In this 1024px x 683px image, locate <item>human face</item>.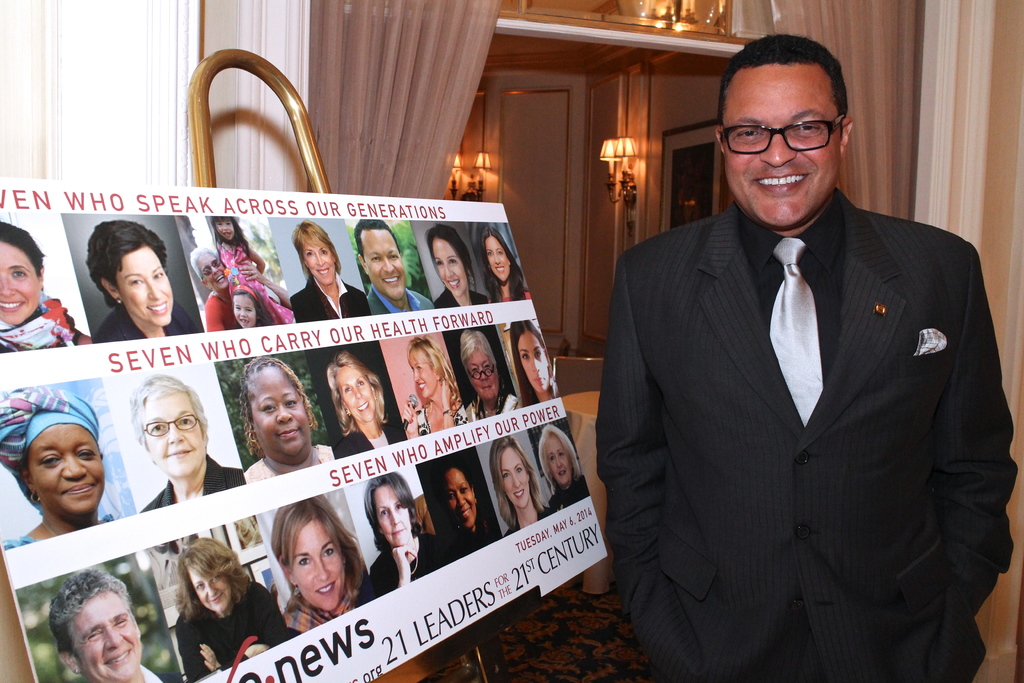
Bounding box: 410/352/438/411.
